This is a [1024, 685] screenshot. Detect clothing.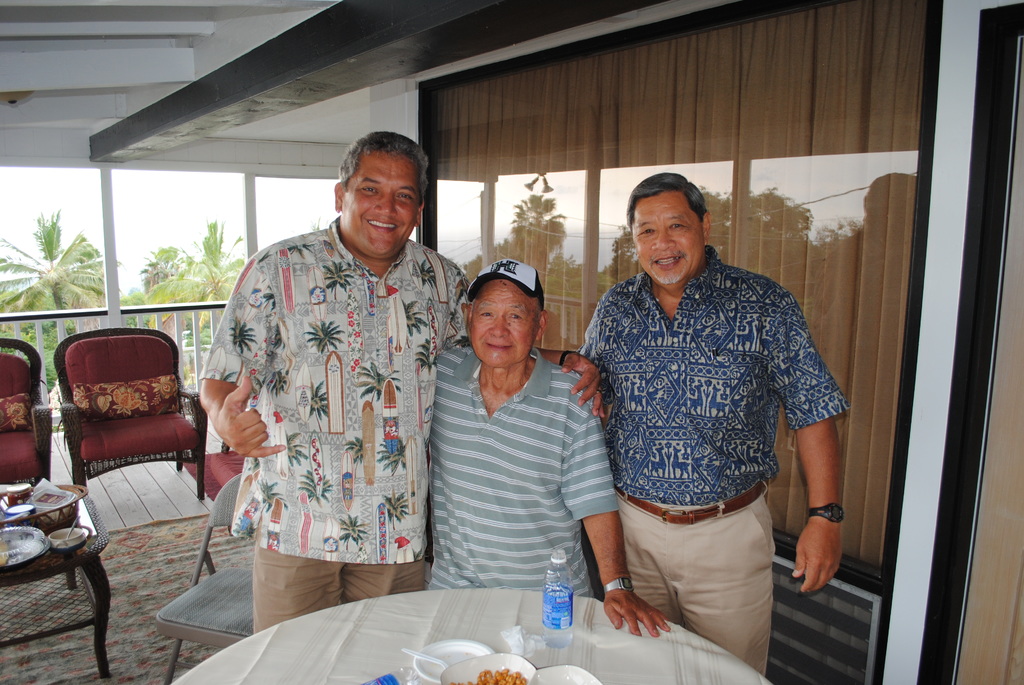
select_region(583, 246, 854, 674).
